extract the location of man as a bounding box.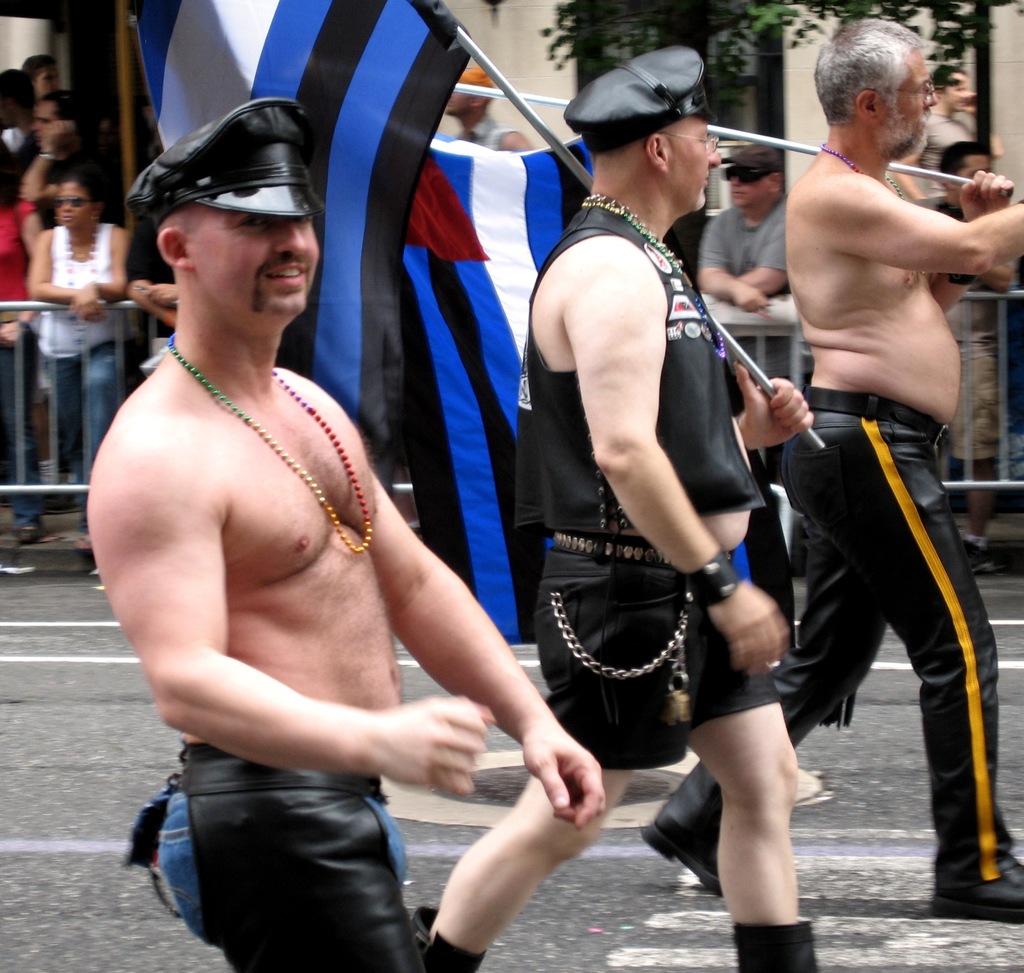
(x1=749, y1=27, x2=1008, y2=874).
